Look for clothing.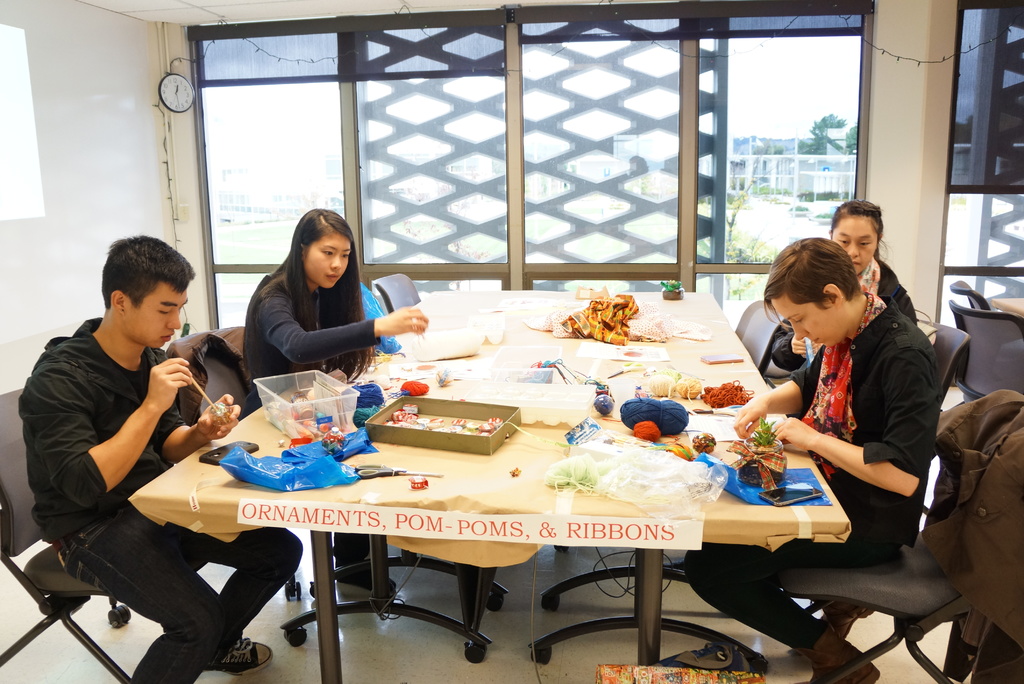
Found: 781/260/922/384.
